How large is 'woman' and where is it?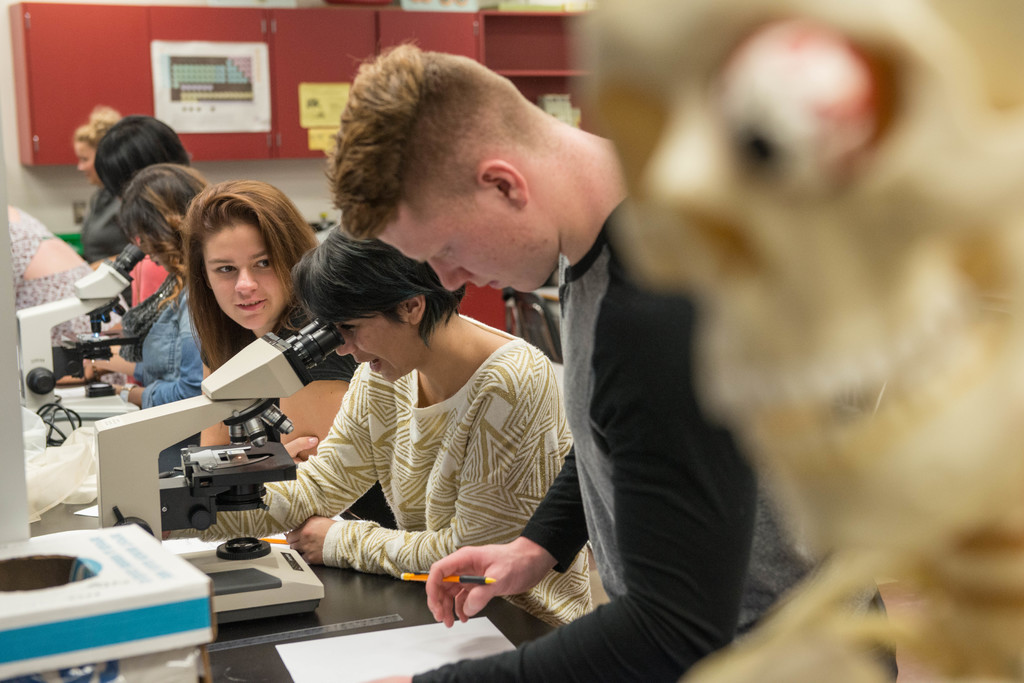
Bounding box: crop(207, 216, 606, 630).
